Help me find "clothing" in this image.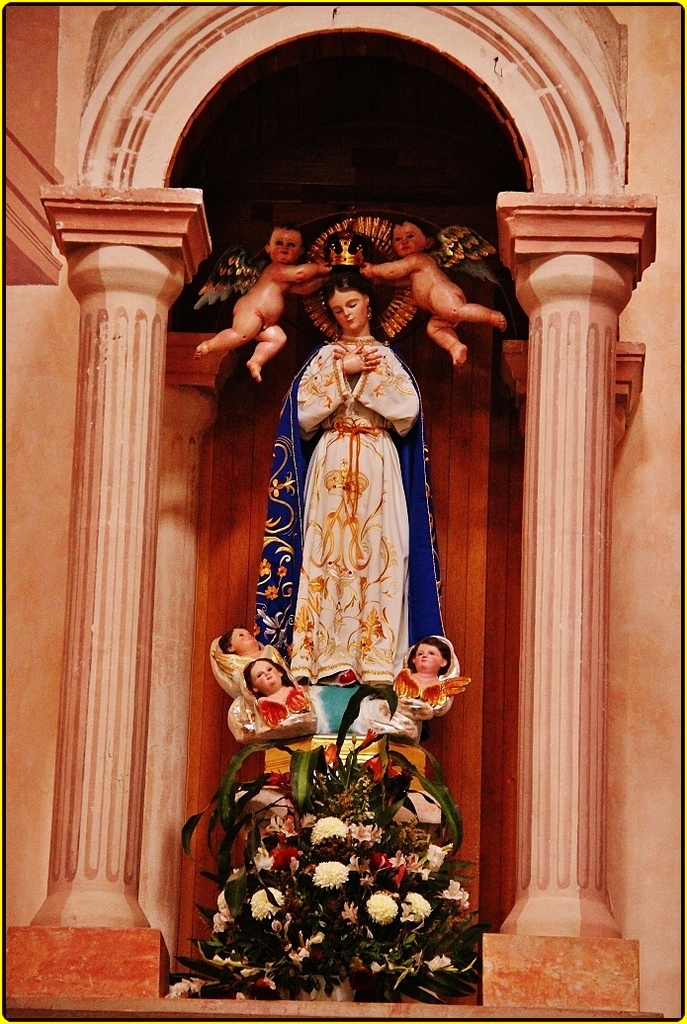
Found it: bbox=(392, 634, 461, 720).
